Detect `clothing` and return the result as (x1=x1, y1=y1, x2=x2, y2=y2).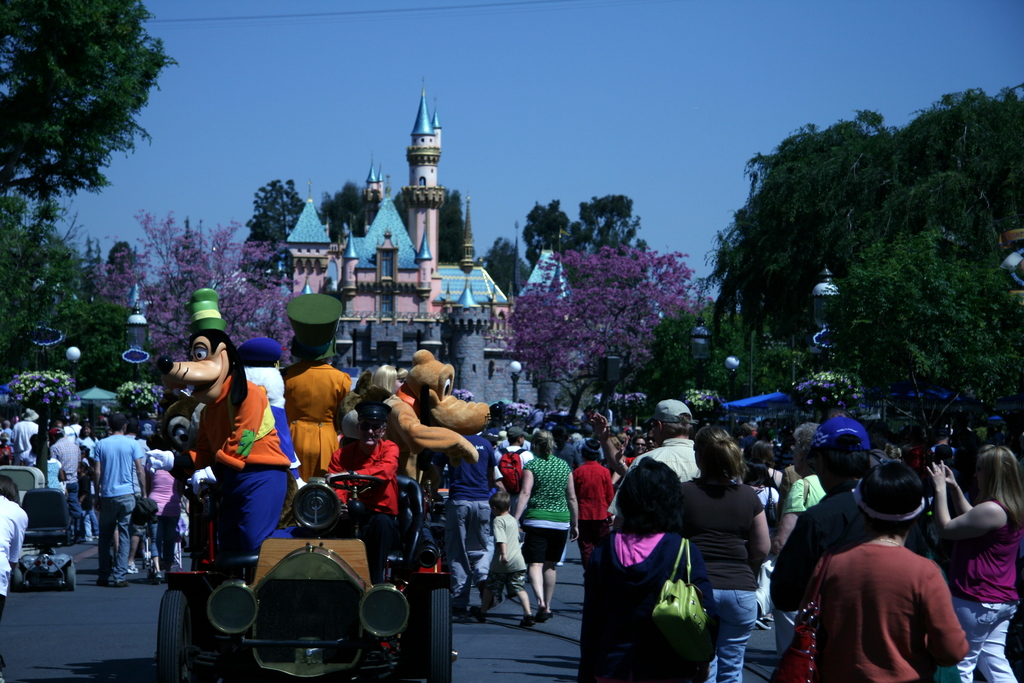
(x1=6, y1=420, x2=33, y2=465).
